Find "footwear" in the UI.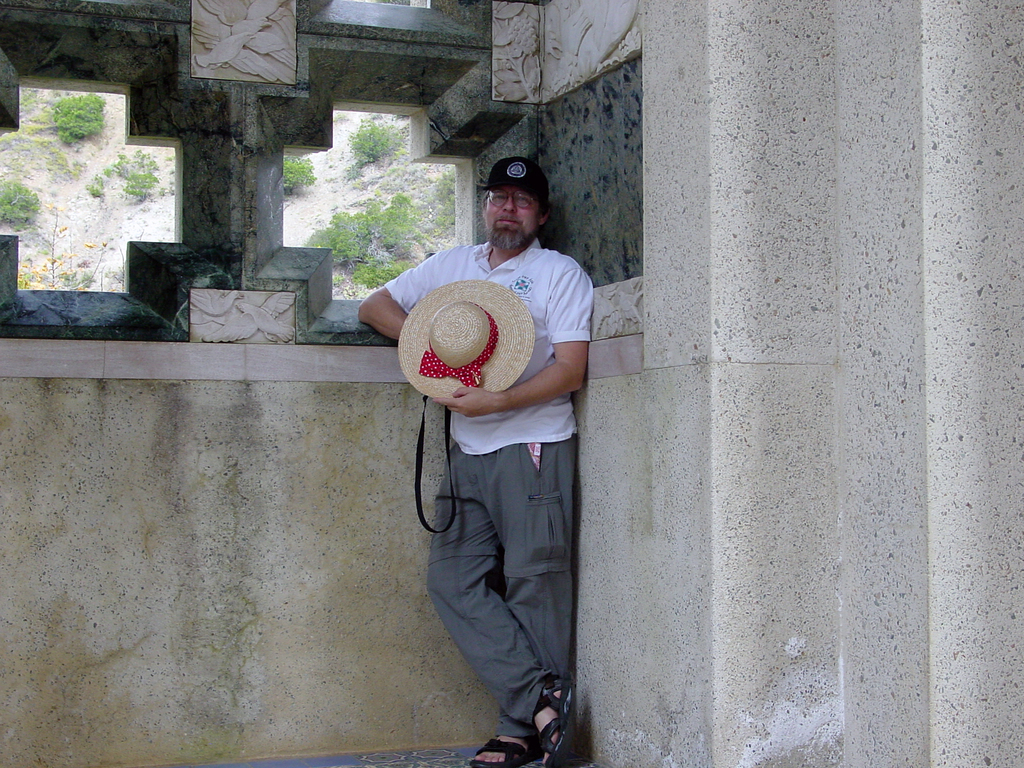
UI element at select_region(469, 733, 540, 767).
